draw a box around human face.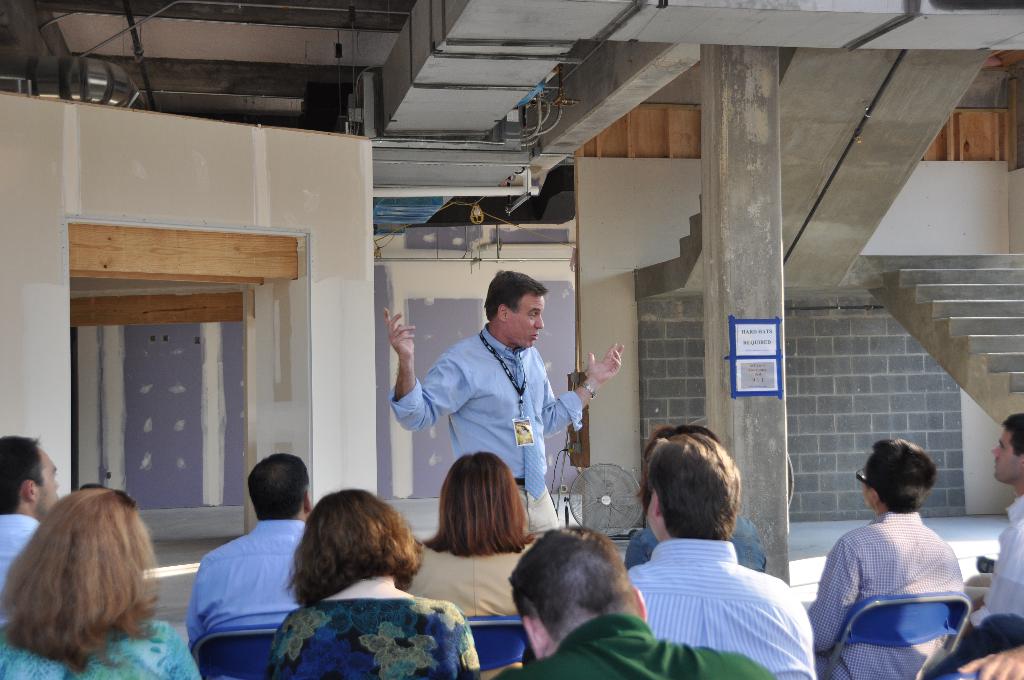
BBox(991, 425, 1023, 483).
